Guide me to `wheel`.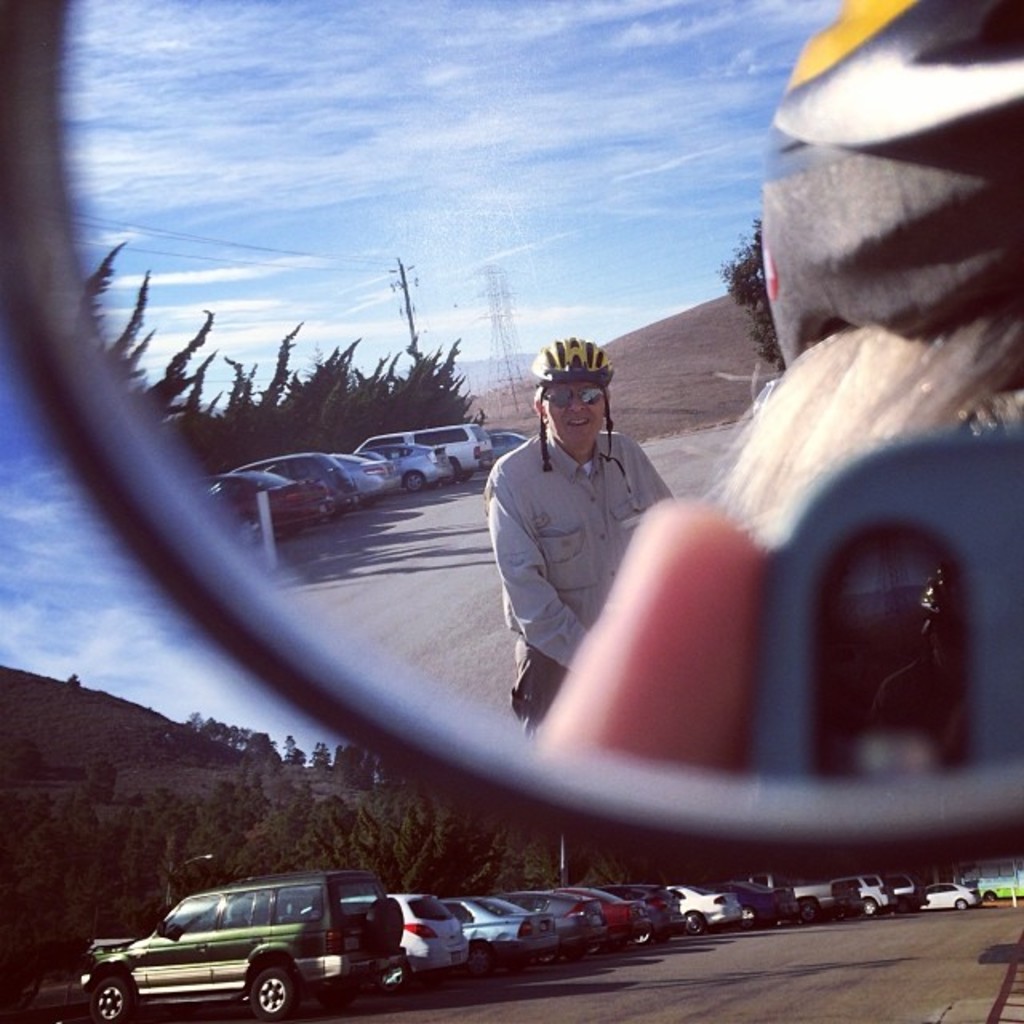
Guidance: (685,914,704,931).
